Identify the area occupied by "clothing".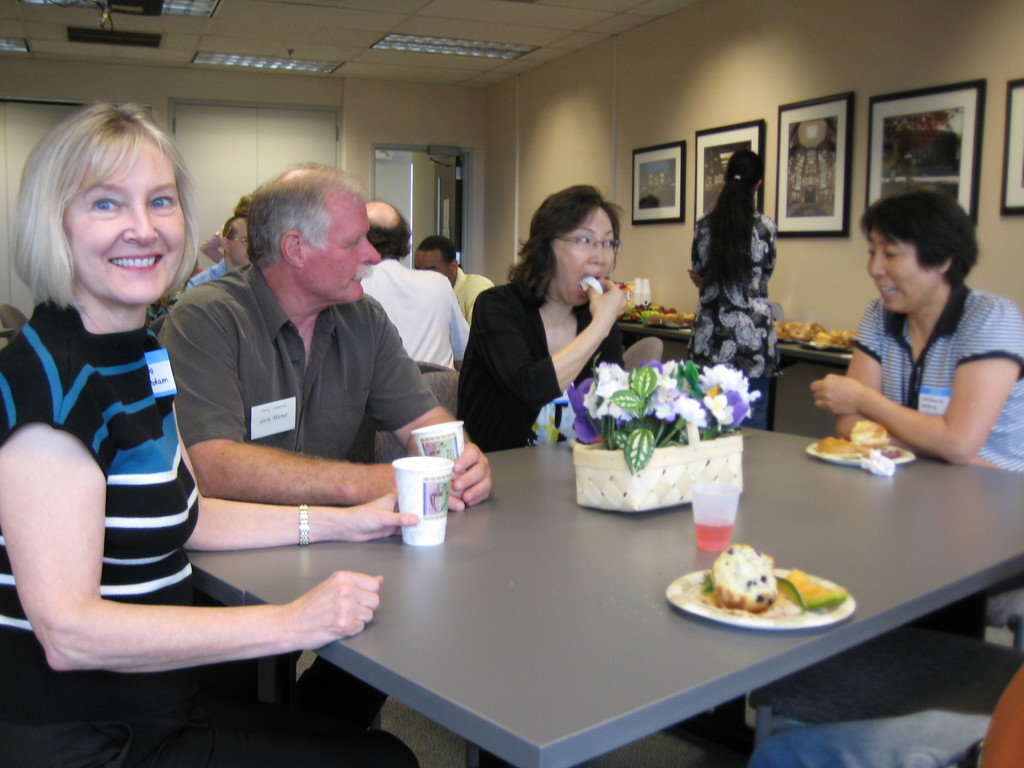
Area: Rect(688, 207, 778, 434).
